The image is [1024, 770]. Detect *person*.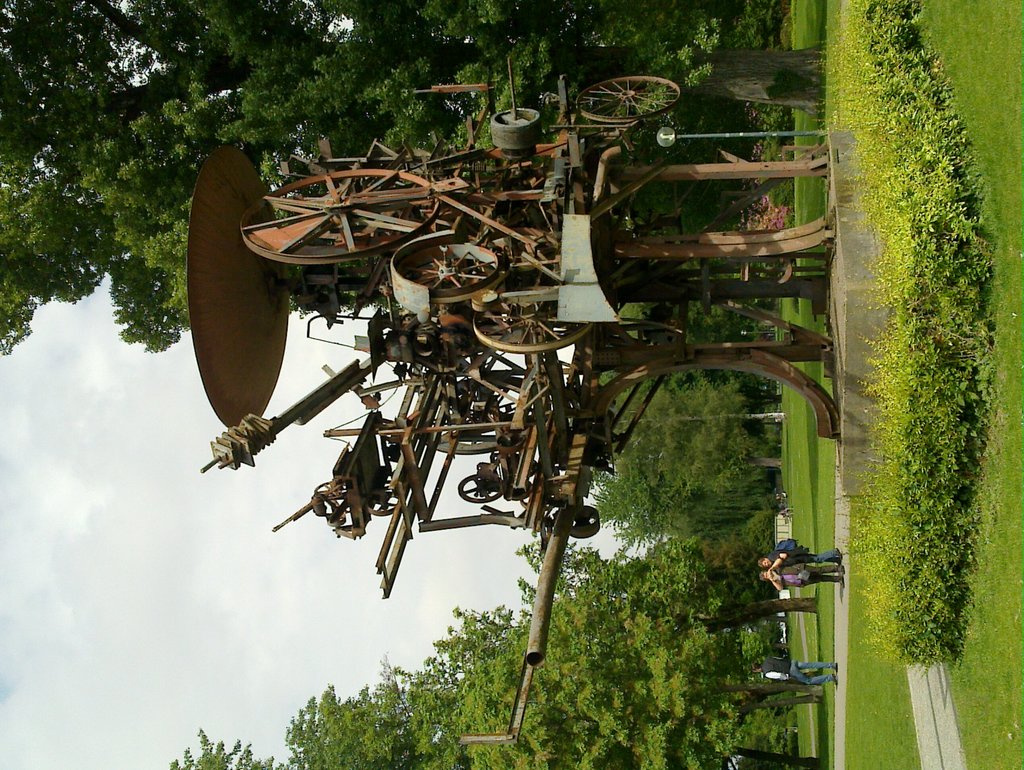
Detection: box(756, 556, 845, 603).
